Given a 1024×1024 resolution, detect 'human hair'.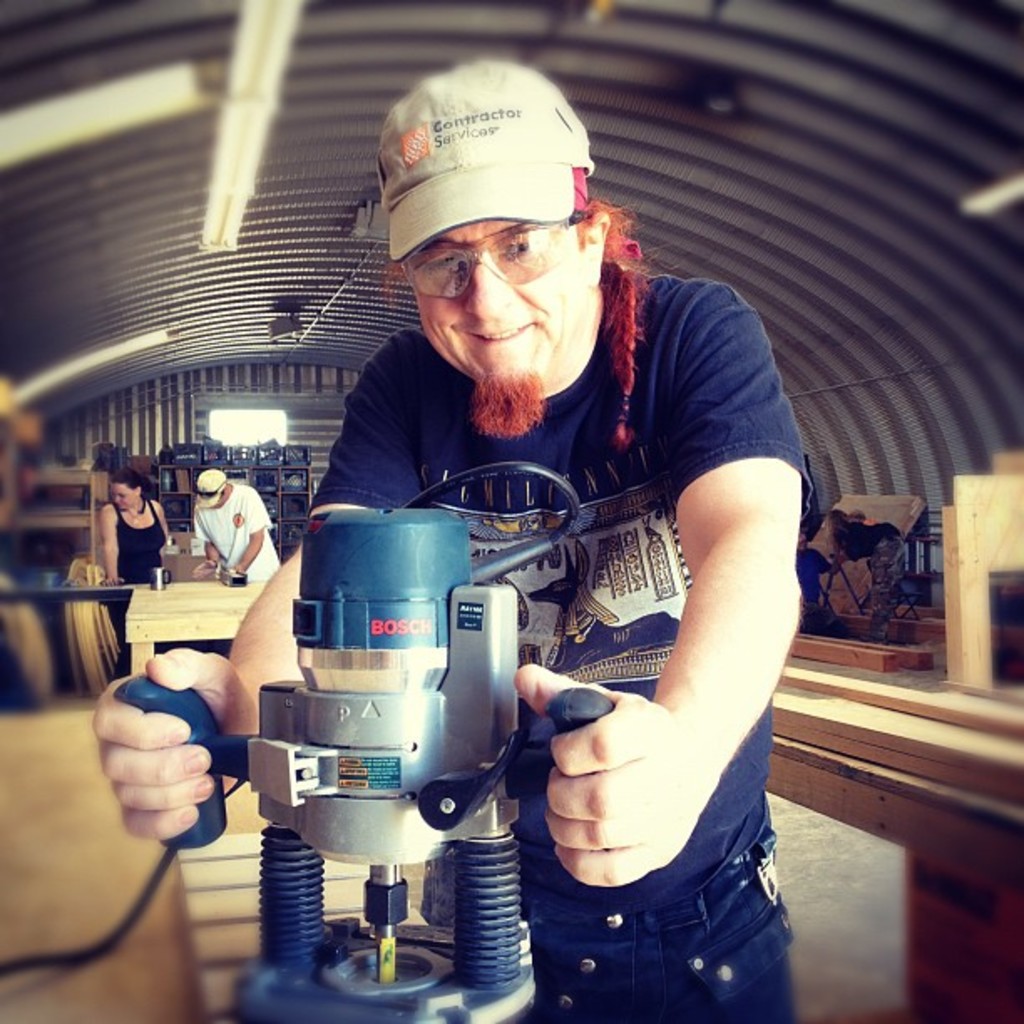
(left=107, top=467, right=151, bottom=517).
